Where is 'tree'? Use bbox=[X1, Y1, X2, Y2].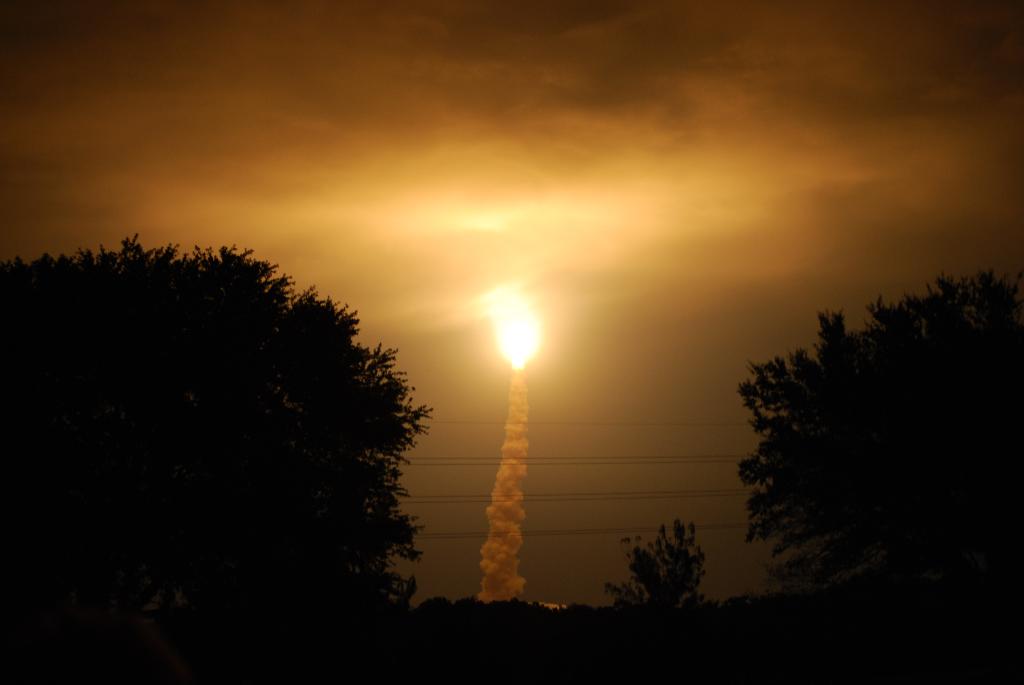
bbox=[77, 226, 436, 619].
